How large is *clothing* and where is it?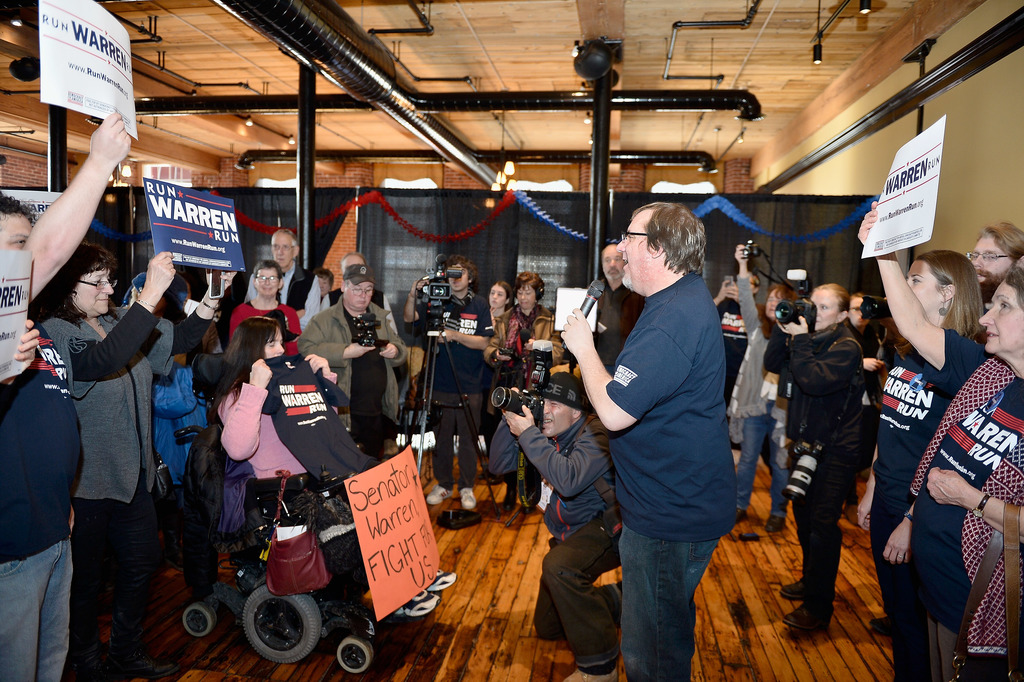
Bounding box: {"left": 732, "top": 268, "right": 812, "bottom": 520}.
